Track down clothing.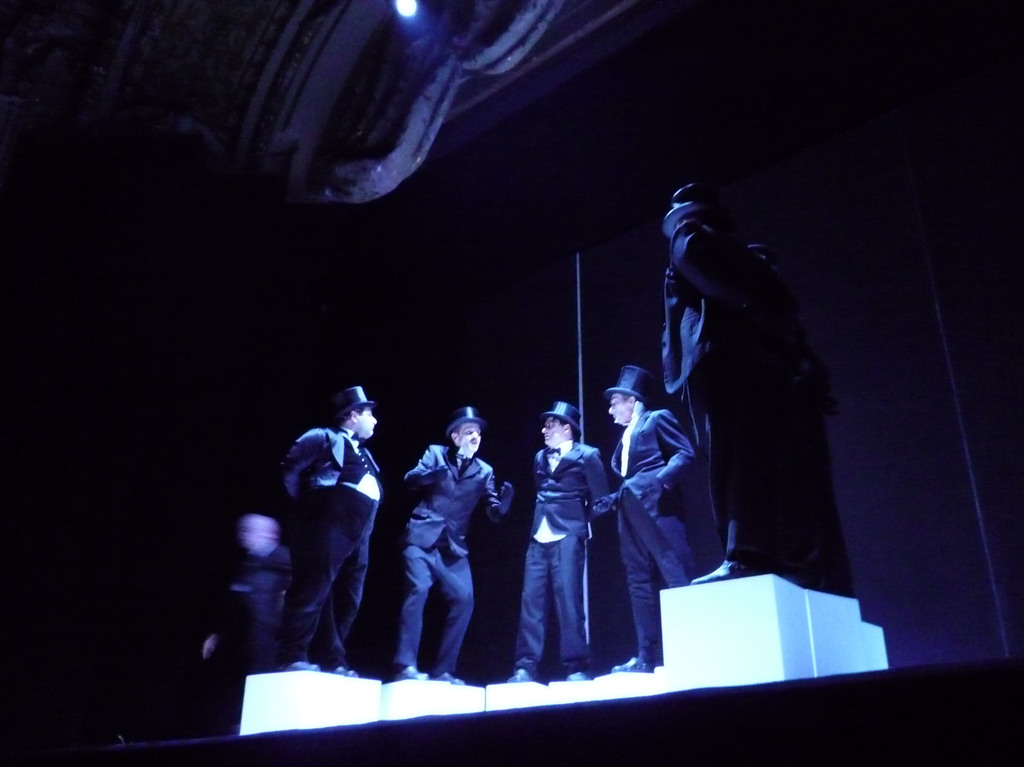
Tracked to BBox(515, 449, 611, 659).
